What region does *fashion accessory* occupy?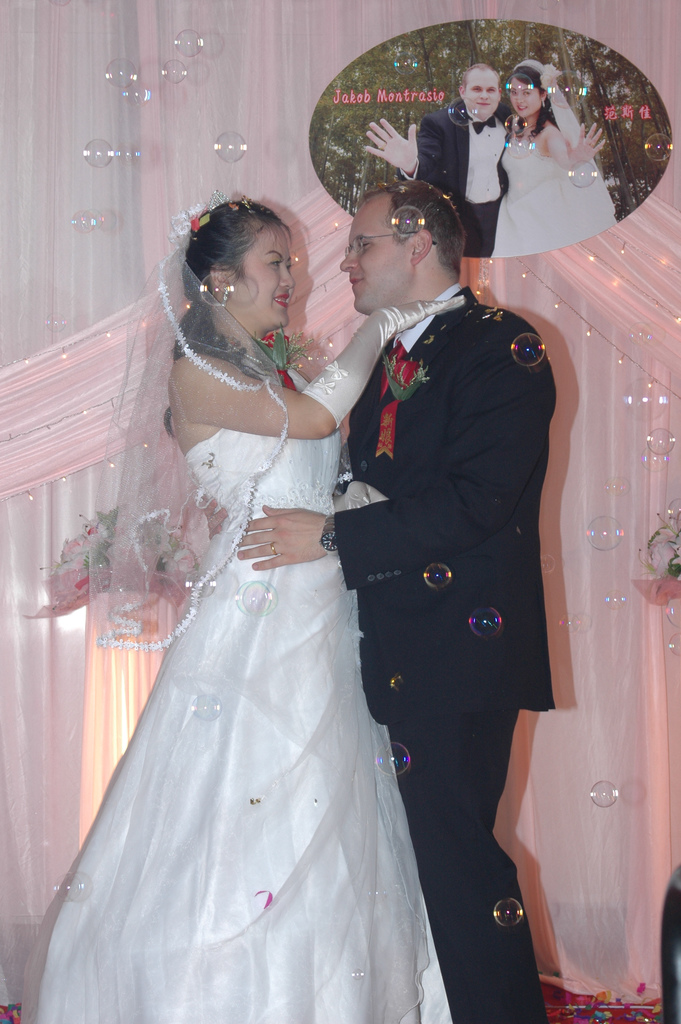
locate(473, 120, 501, 132).
